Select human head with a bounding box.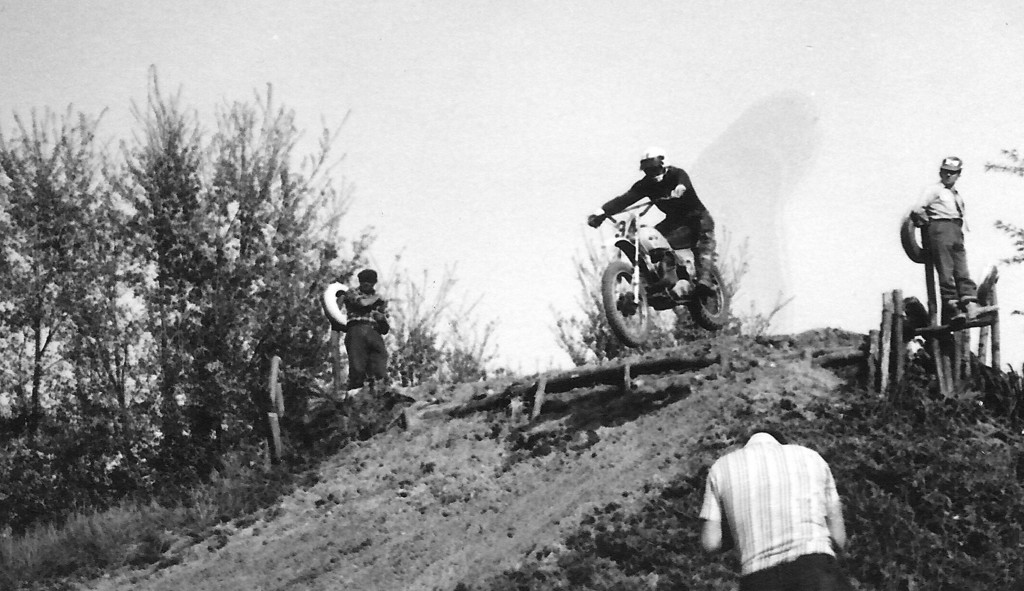
[356,267,378,291].
